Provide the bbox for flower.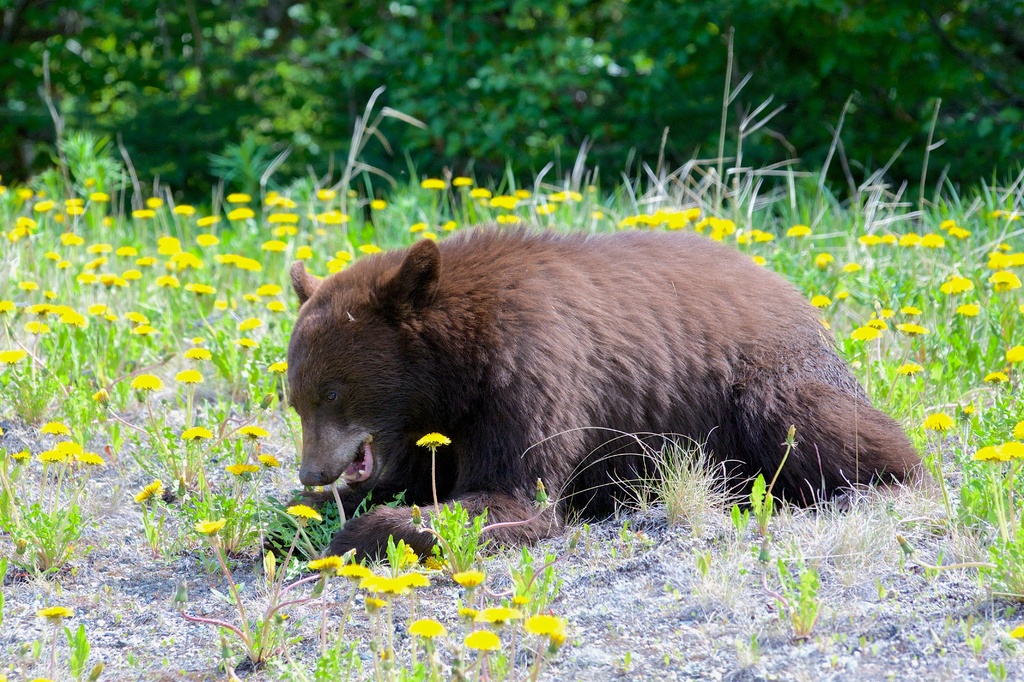
566, 535, 580, 556.
